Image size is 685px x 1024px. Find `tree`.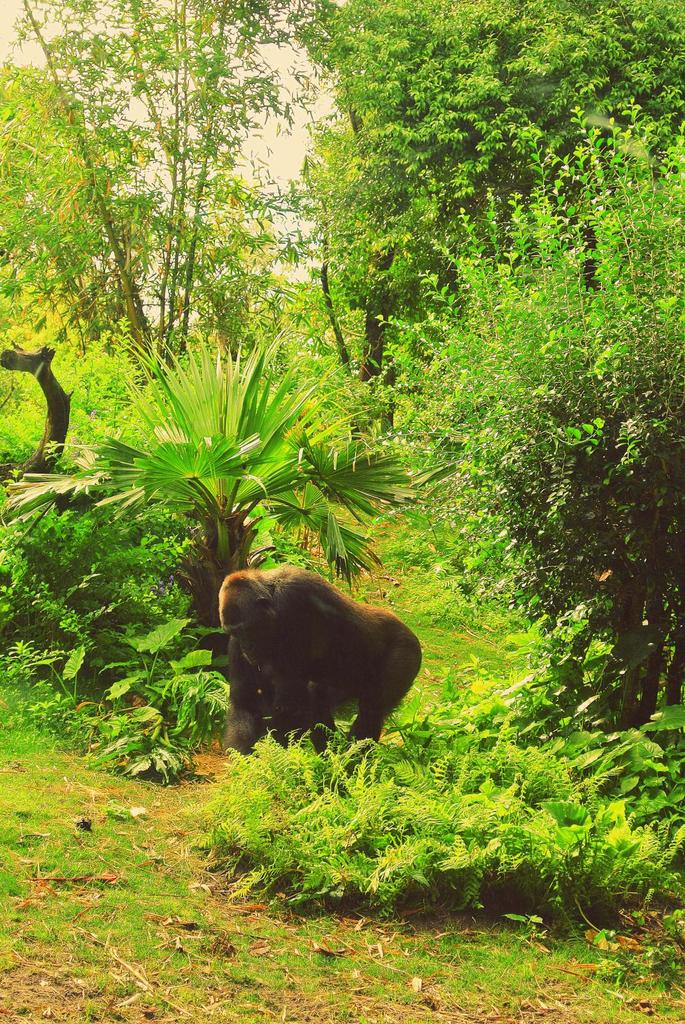
17/29/374/428.
